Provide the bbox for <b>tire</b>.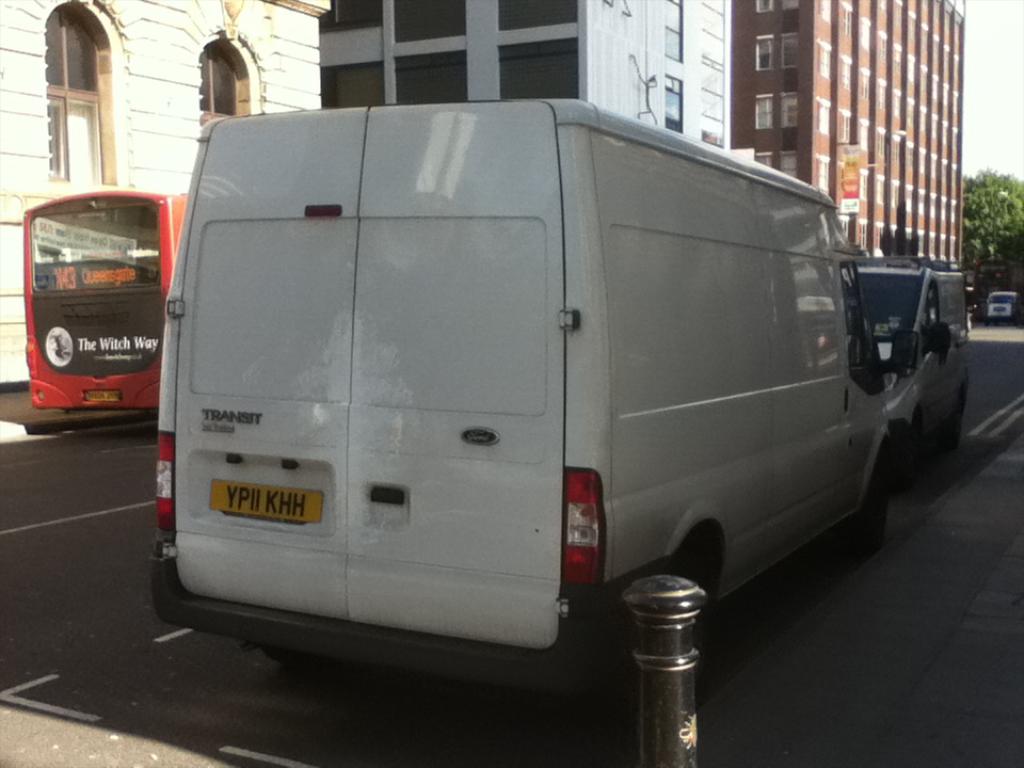
[858,461,884,554].
